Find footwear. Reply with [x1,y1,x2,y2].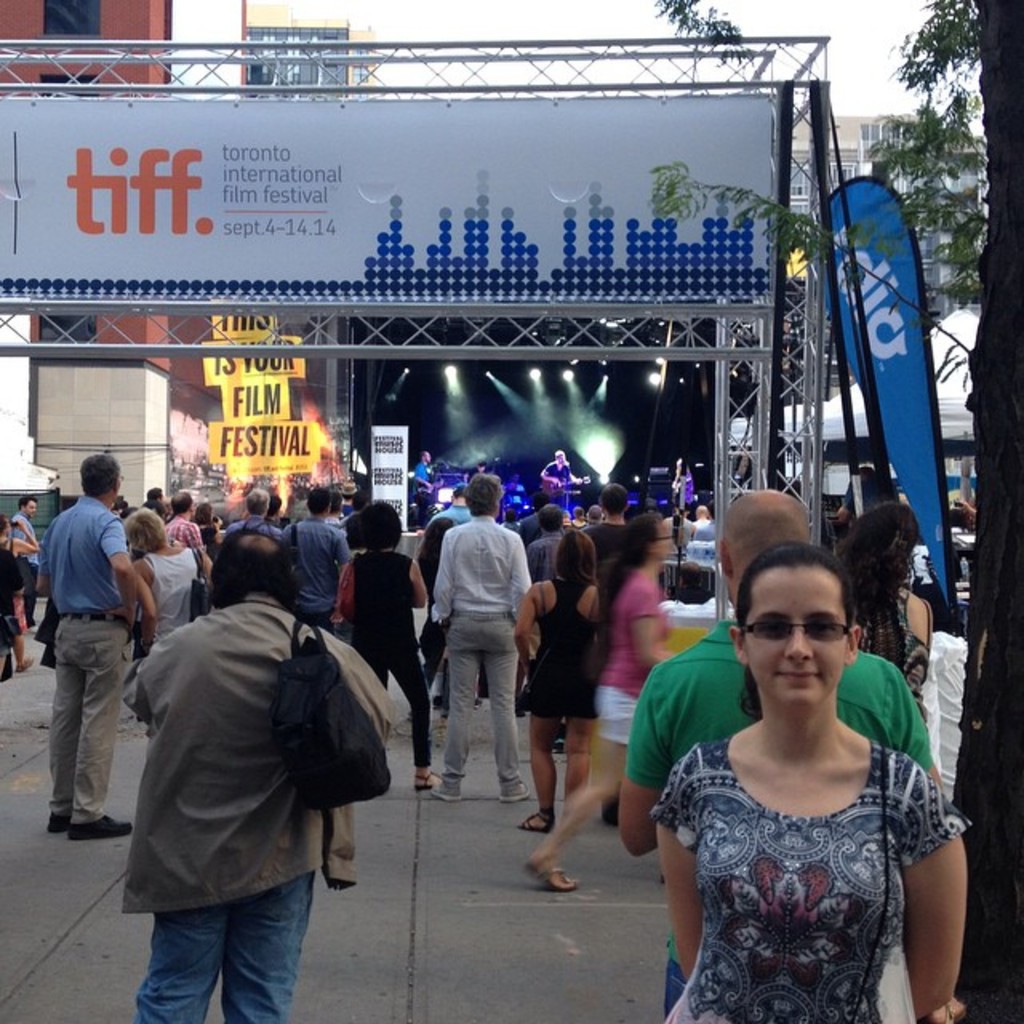
[523,805,555,834].
